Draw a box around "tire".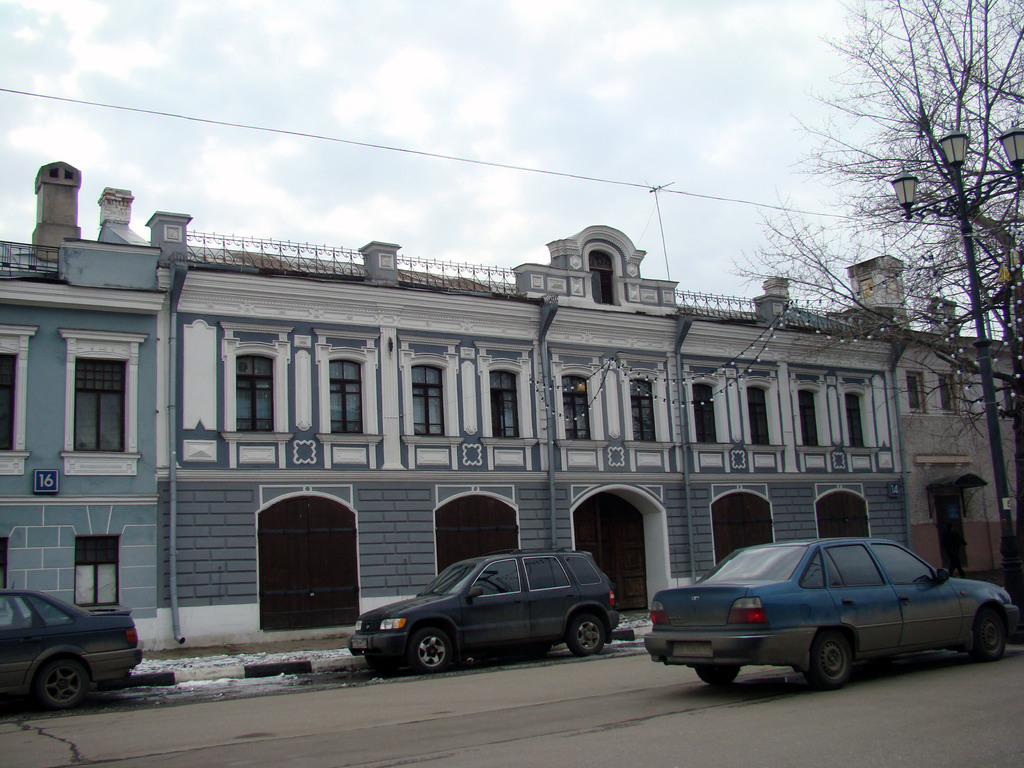
{"x1": 970, "y1": 598, "x2": 1009, "y2": 657}.
